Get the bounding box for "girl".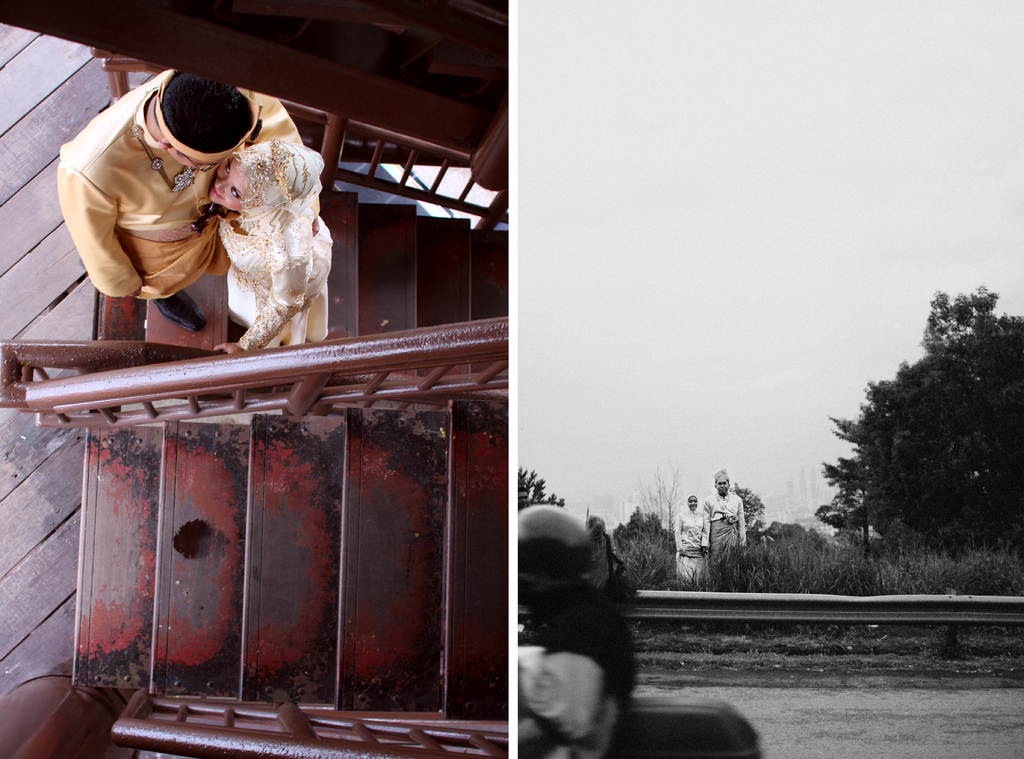
x1=215, y1=145, x2=339, y2=349.
